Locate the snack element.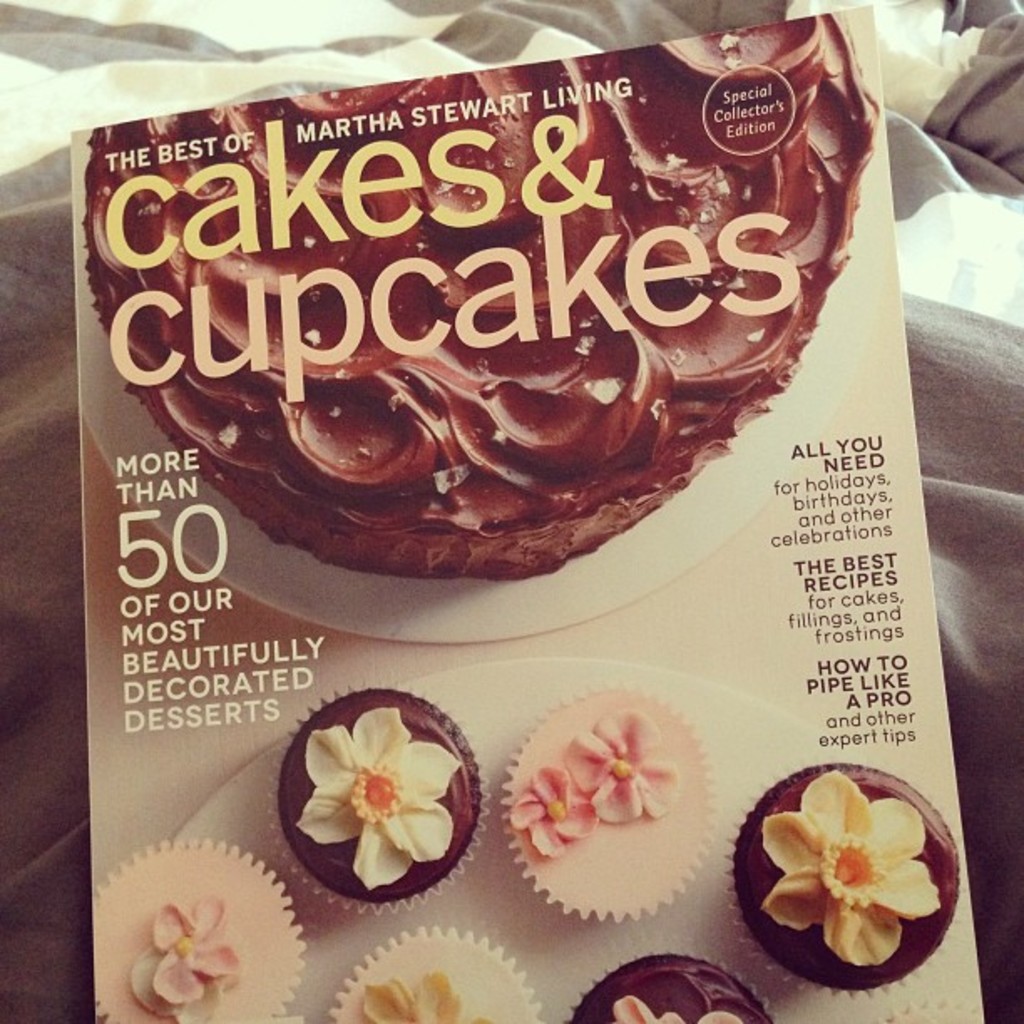
Element bbox: [left=77, top=833, right=335, bottom=1022].
